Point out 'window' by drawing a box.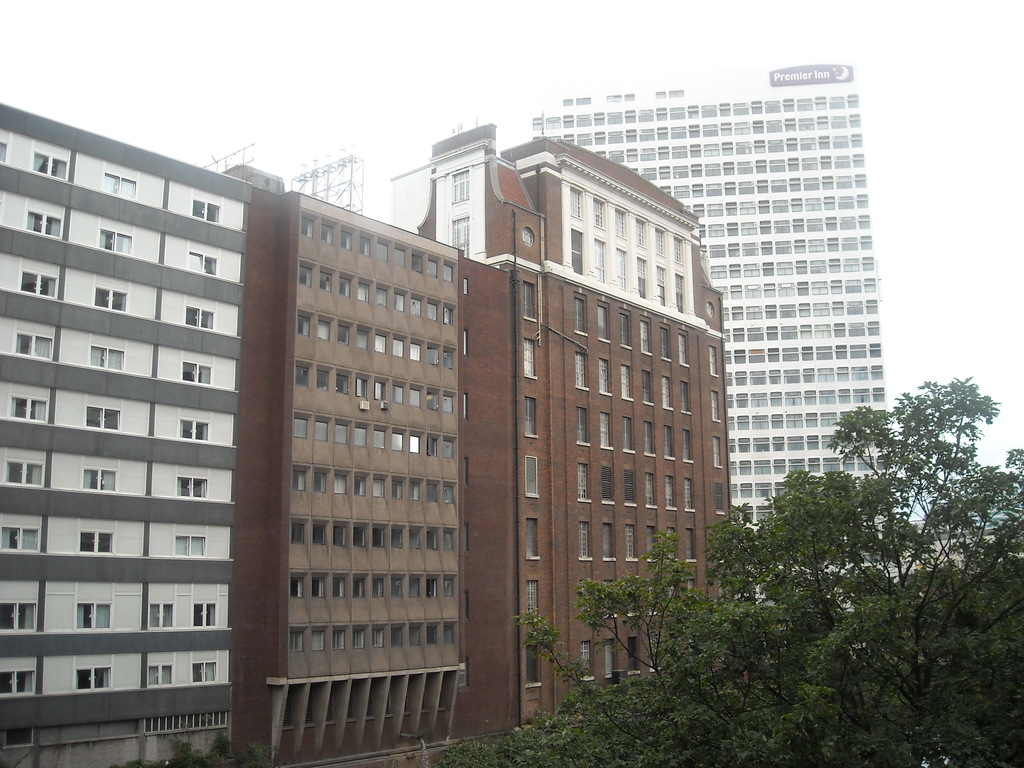
<region>464, 590, 472, 620</region>.
